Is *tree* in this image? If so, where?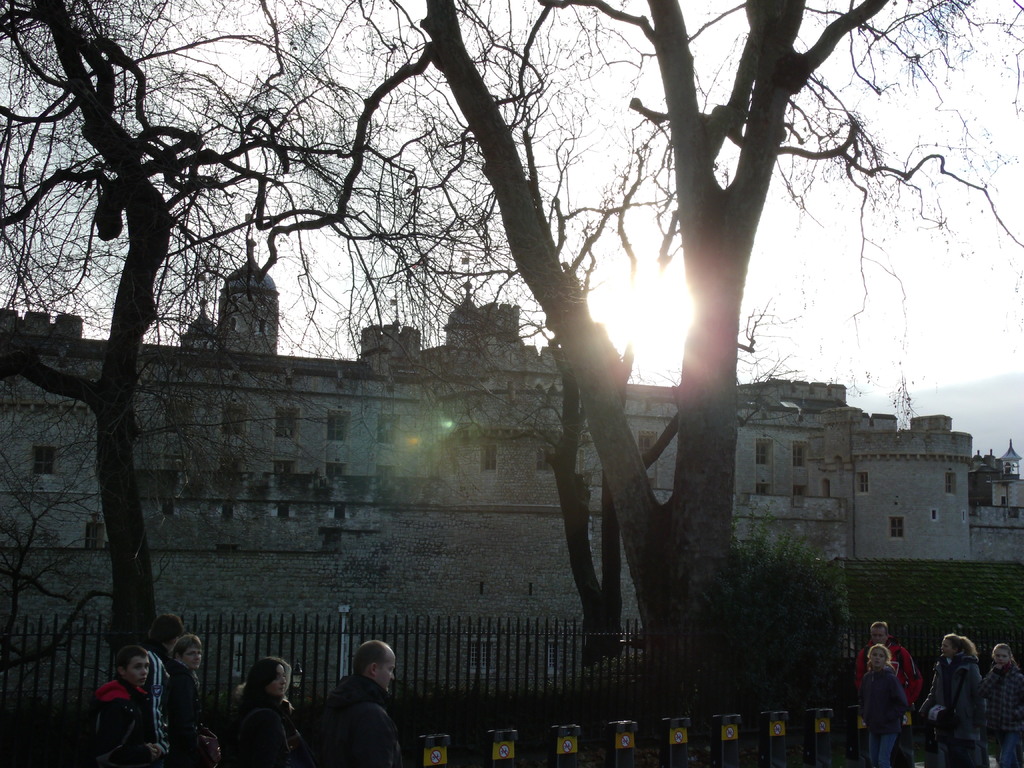
Yes, at bbox(222, 0, 1023, 711).
